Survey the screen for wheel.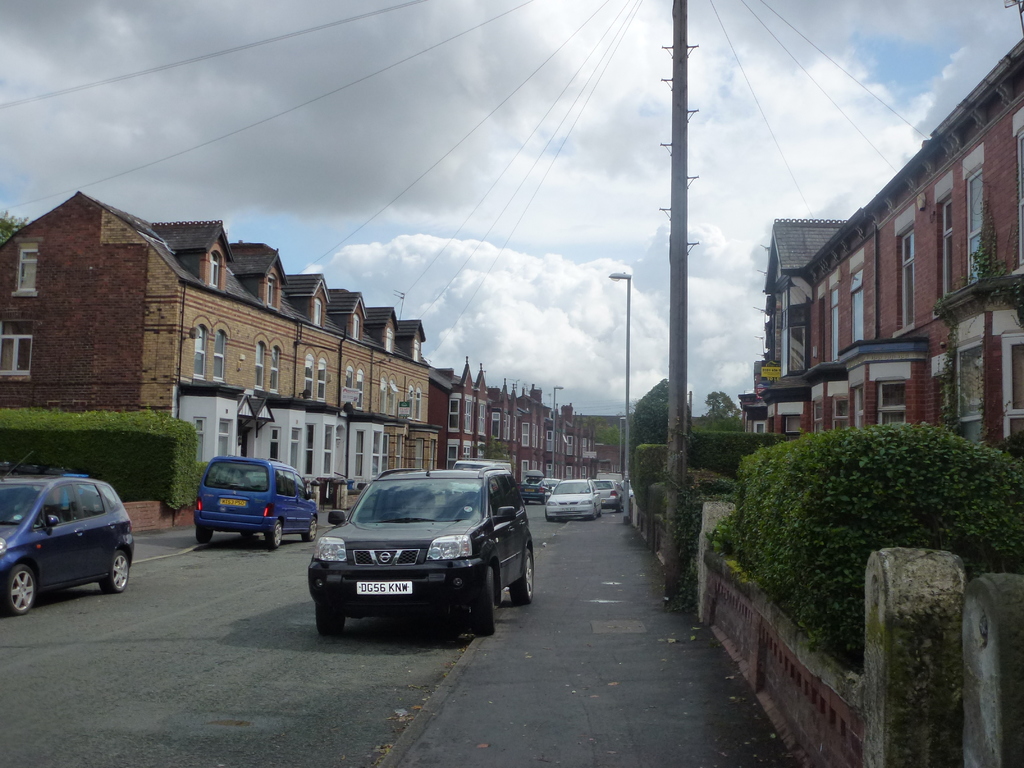
Survey found: x1=509 y1=548 x2=534 y2=607.
